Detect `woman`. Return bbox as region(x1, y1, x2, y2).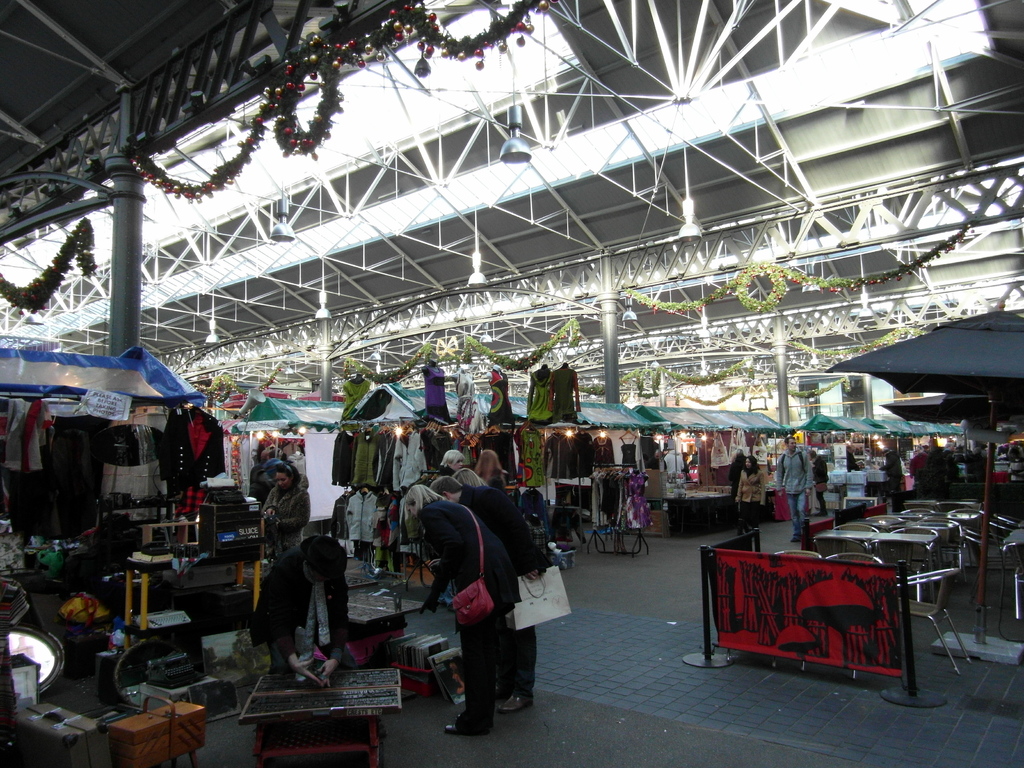
region(440, 450, 461, 476).
